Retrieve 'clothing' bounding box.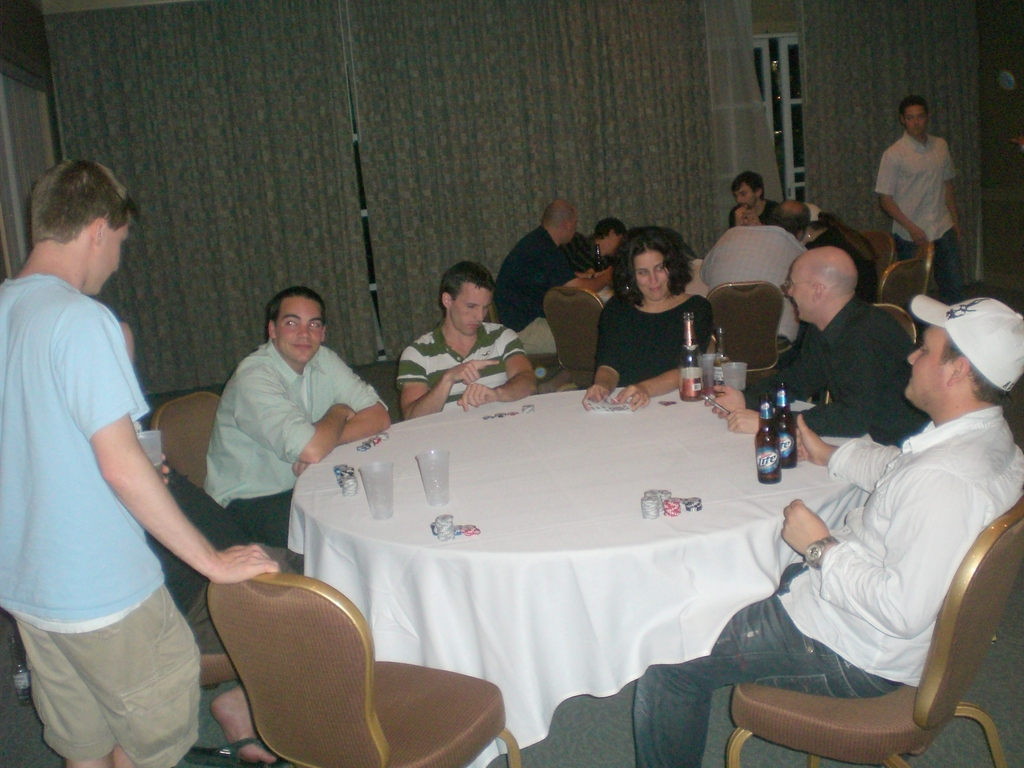
Bounding box: 595/294/720/388.
